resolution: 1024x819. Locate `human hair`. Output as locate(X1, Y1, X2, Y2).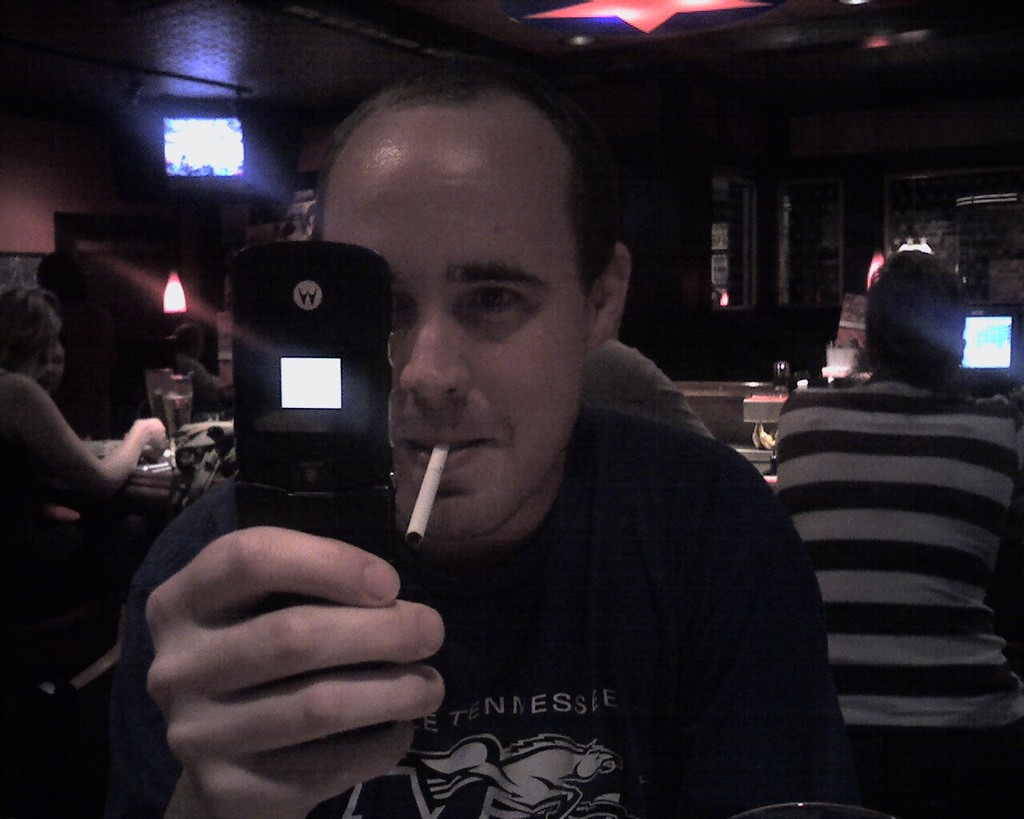
locate(0, 286, 60, 370).
